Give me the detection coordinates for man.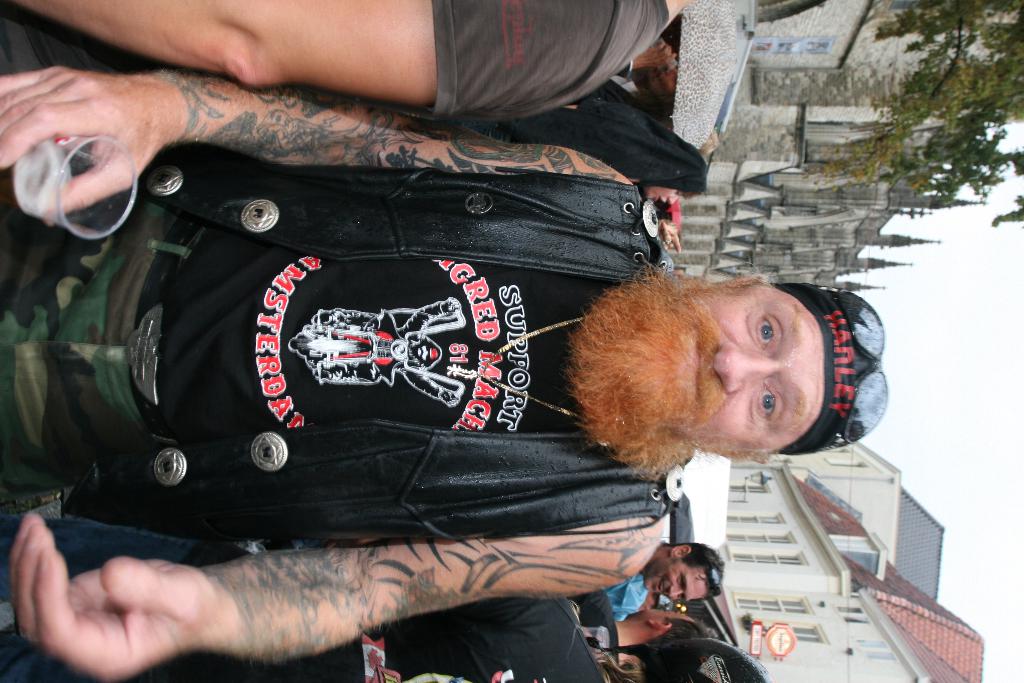
566, 588, 719, 647.
